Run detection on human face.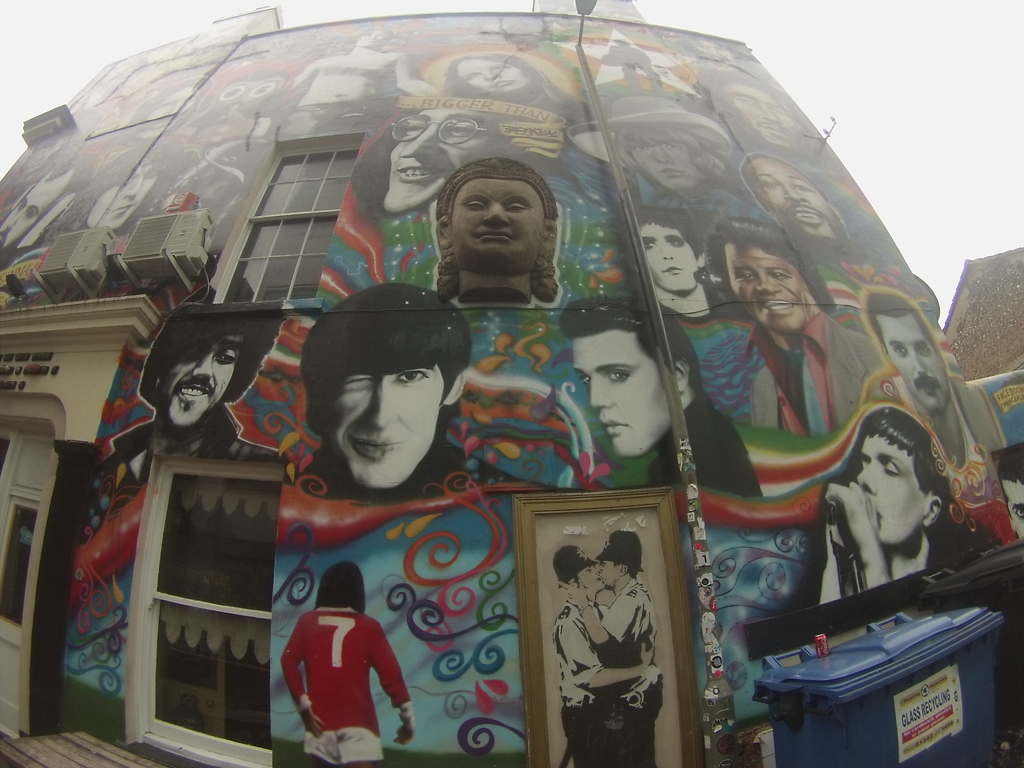
Result: [x1=582, y1=565, x2=596, y2=588].
